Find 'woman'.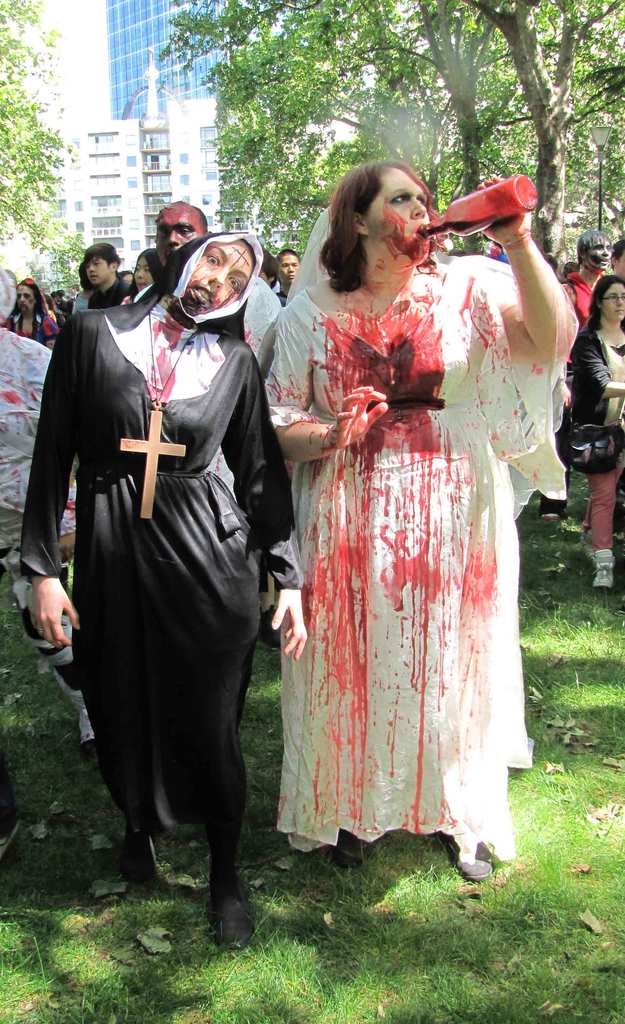
(left=258, top=185, right=547, bottom=891).
